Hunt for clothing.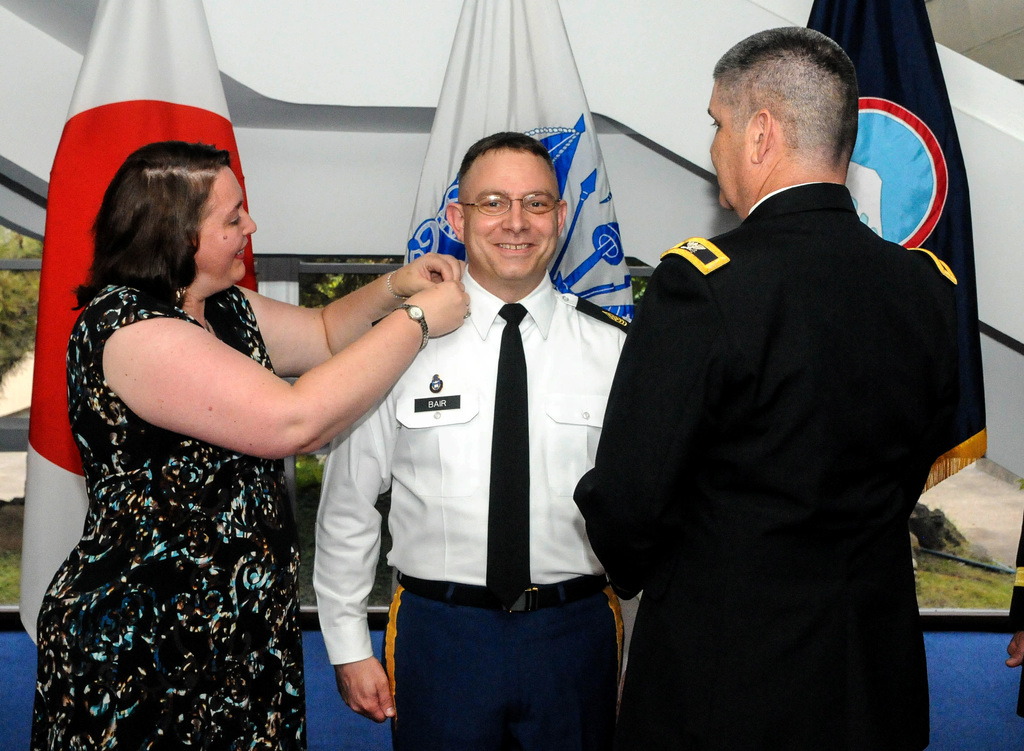
Hunted down at [31, 281, 301, 750].
